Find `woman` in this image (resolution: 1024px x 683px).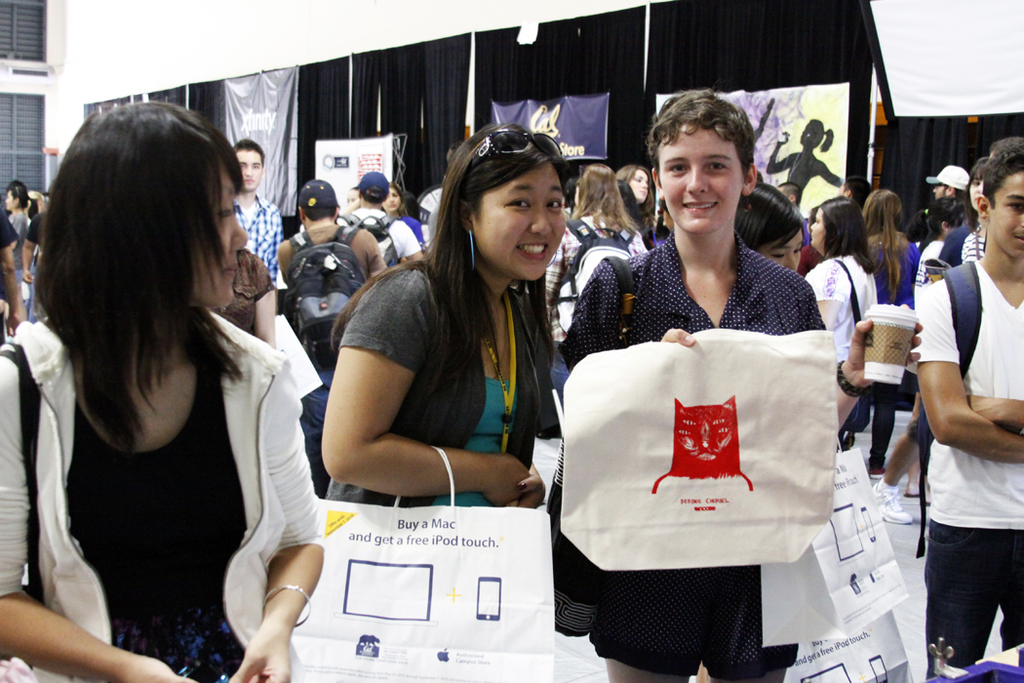
618:160:652:248.
